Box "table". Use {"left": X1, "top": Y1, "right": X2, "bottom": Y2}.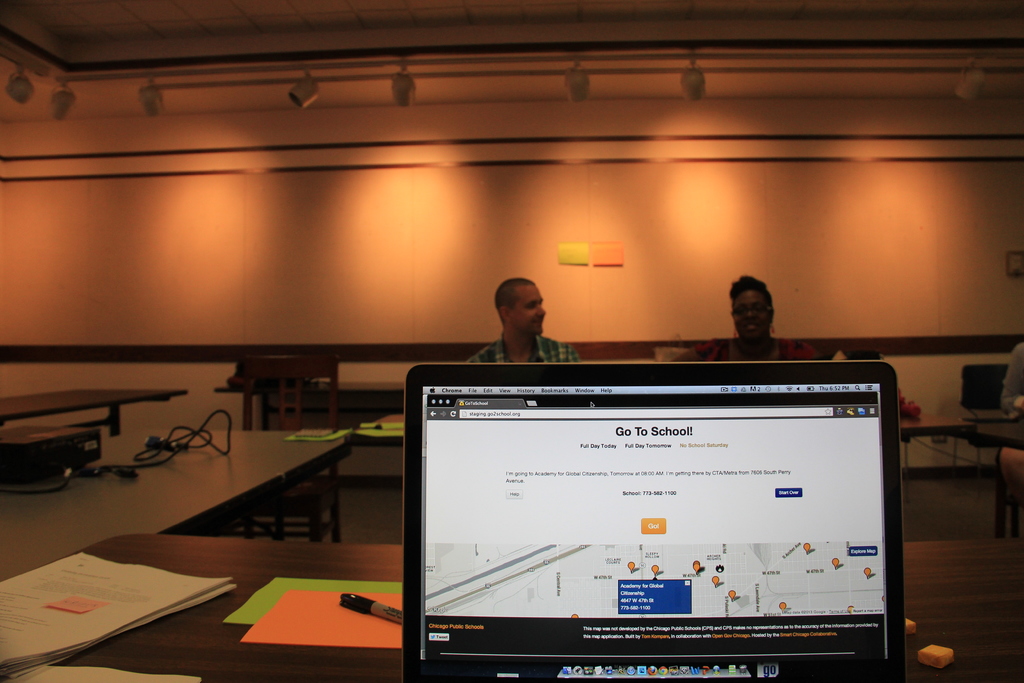
{"left": 18, "top": 543, "right": 1023, "bottom": 682}.
